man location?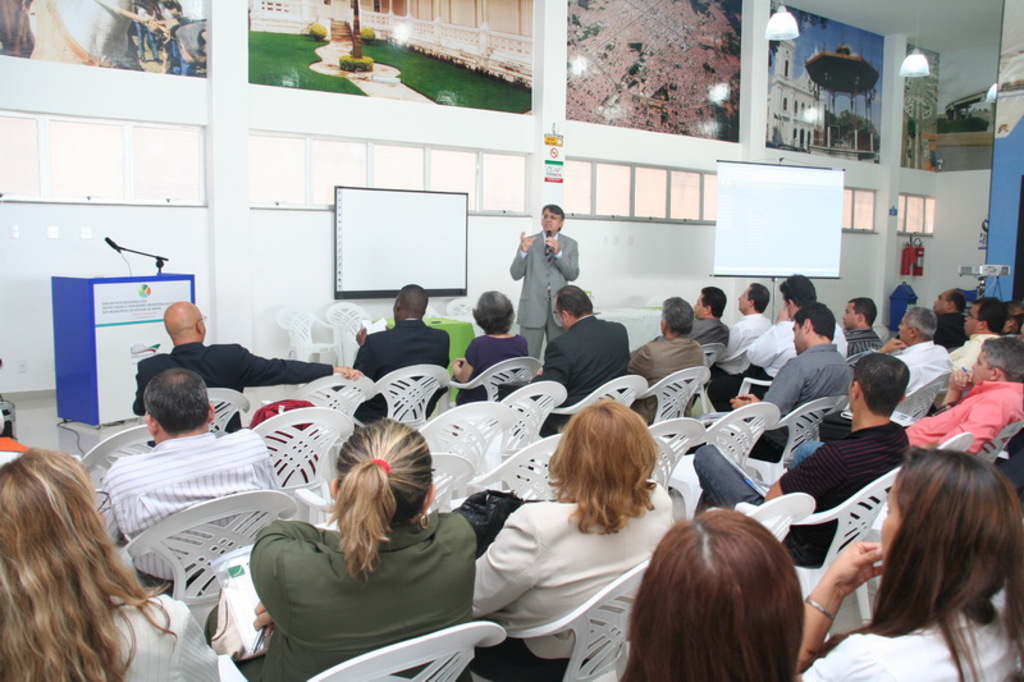
bbox=(682, 348, 934, 573)
